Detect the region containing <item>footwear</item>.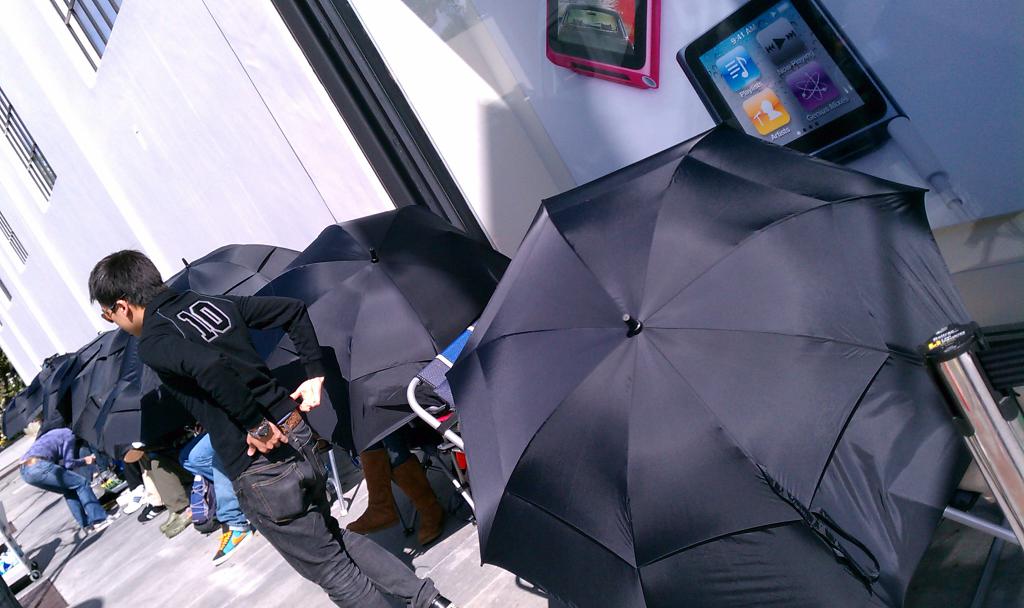
crop(122, 490, 144, 516).
